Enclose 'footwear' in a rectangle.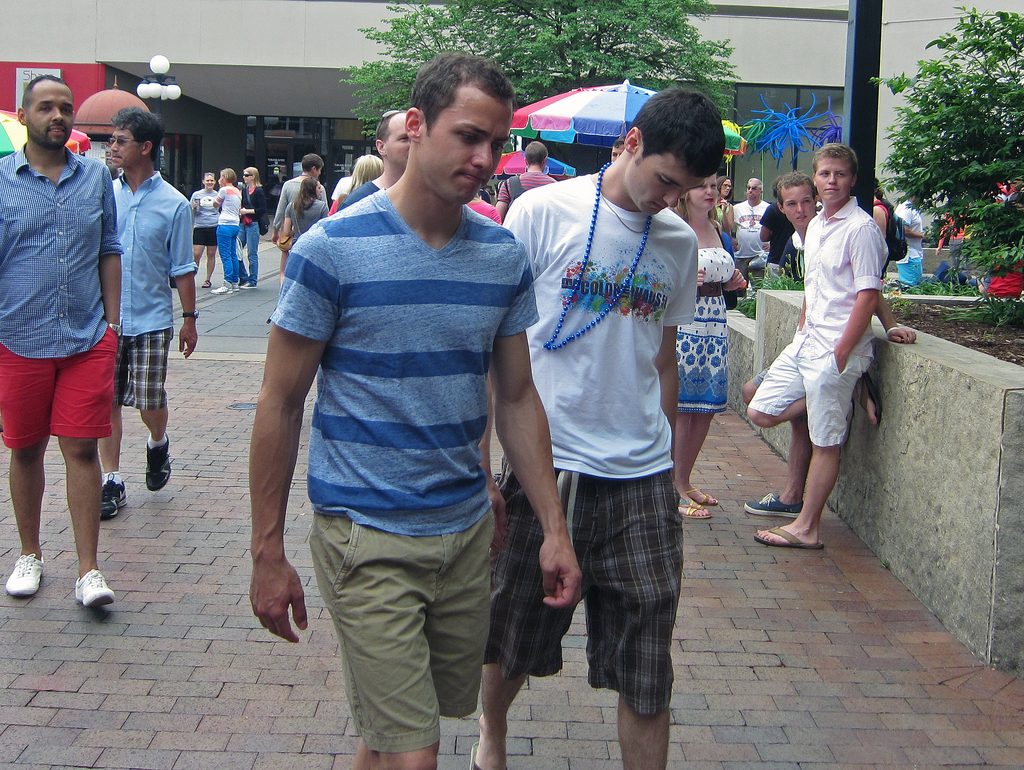
x1=672, y1=502, x2=719, y2=522.
